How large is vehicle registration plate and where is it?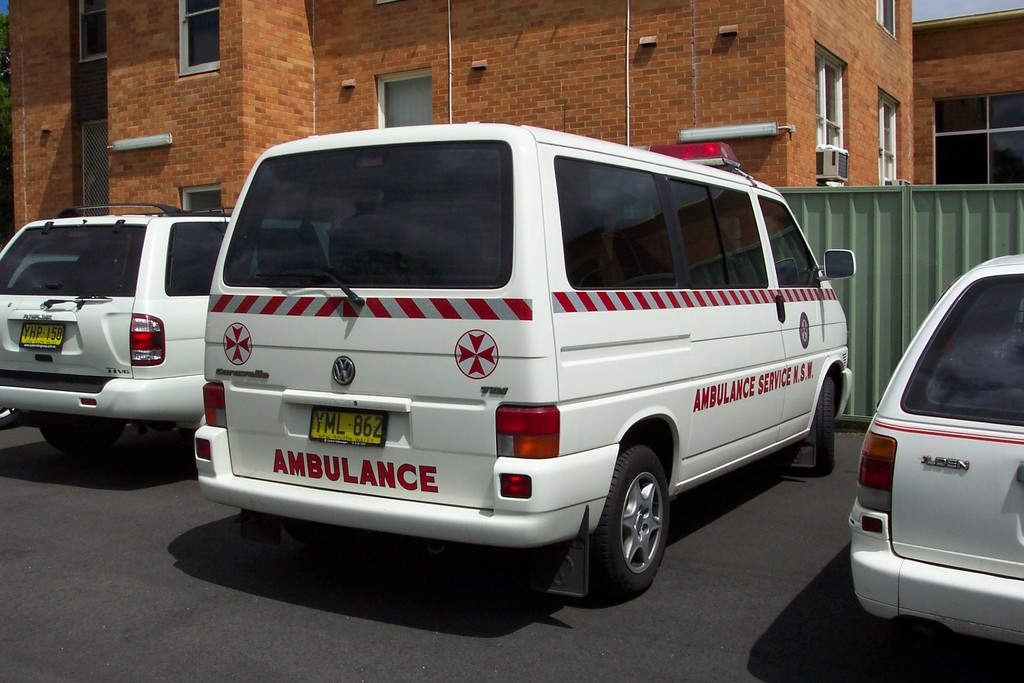
Bounding box: (left=19, top=321, right=65, bottom=351).
